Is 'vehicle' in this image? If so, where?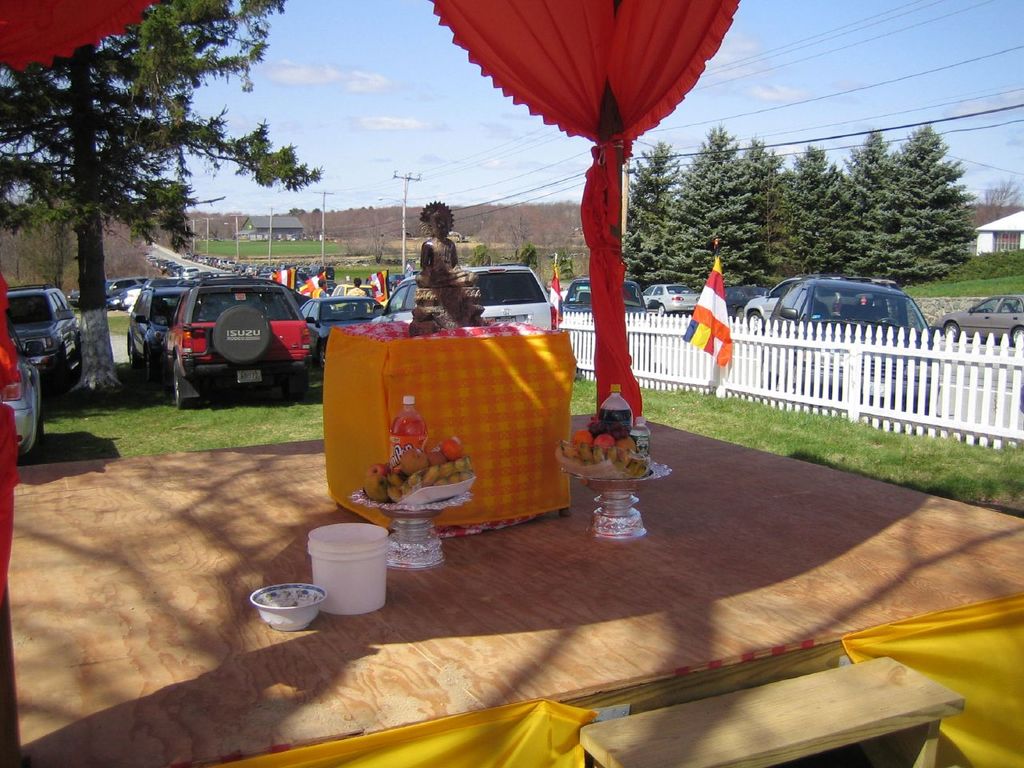
Yes, at bbox(646, 279, 702, 314).
